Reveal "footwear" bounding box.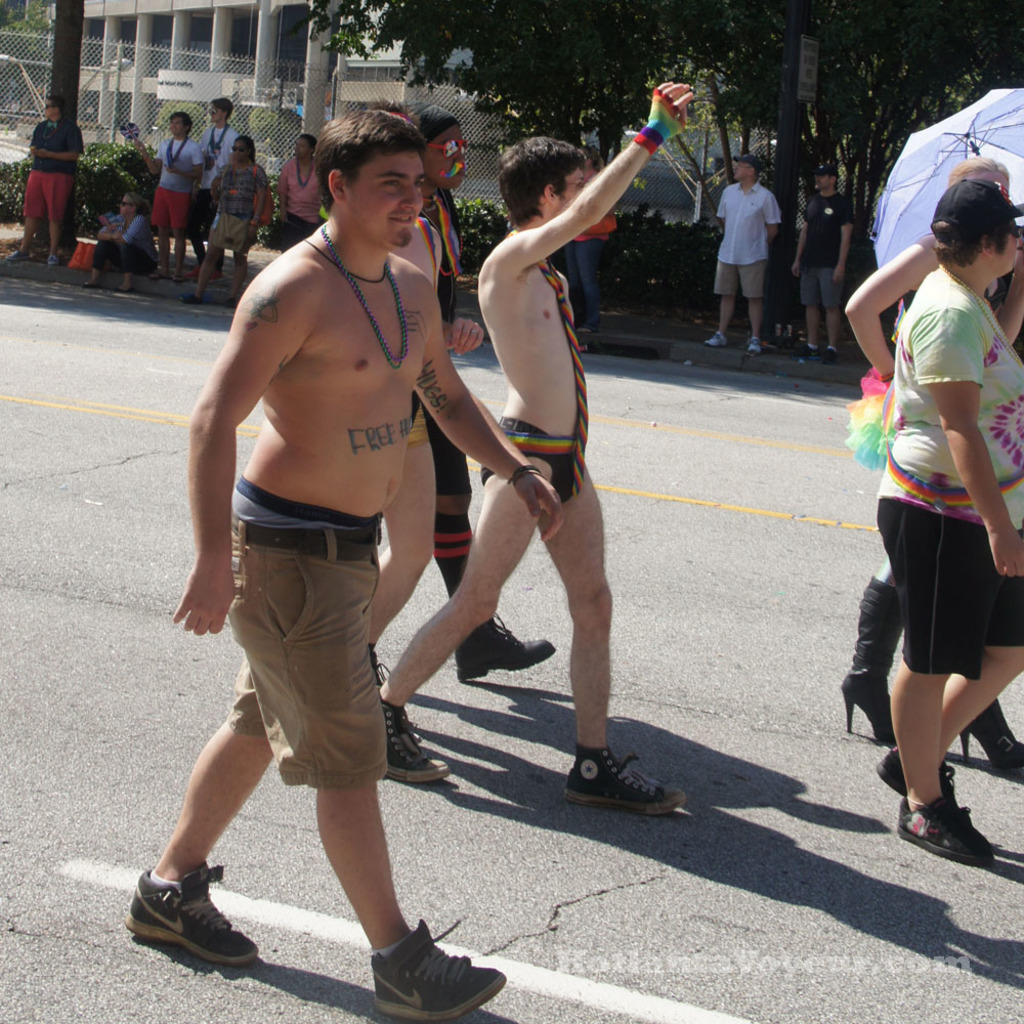
Revealed: 455 610 559 680.
